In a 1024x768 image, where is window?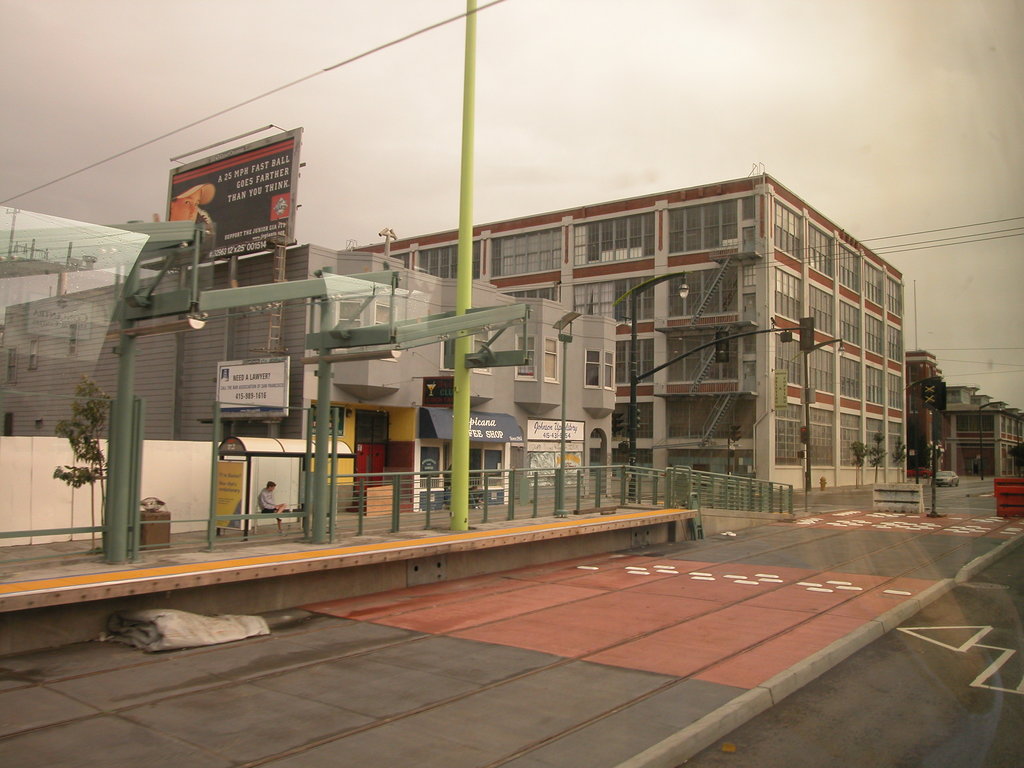
[888, 370, 903, 407].
